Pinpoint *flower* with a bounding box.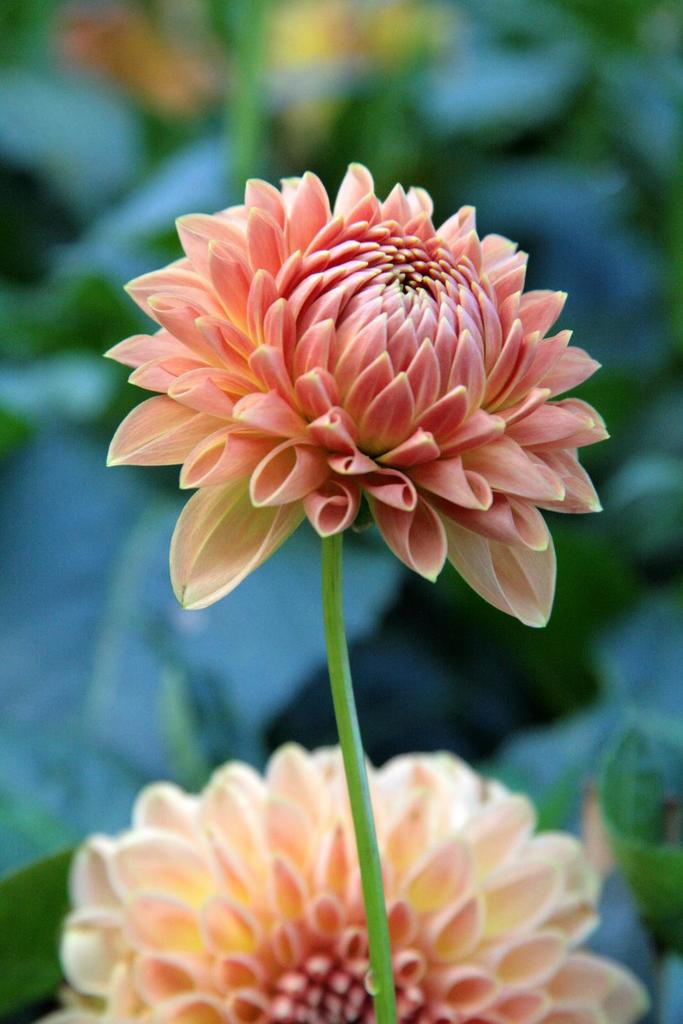
bbox=[113, 196, 590, 622].
